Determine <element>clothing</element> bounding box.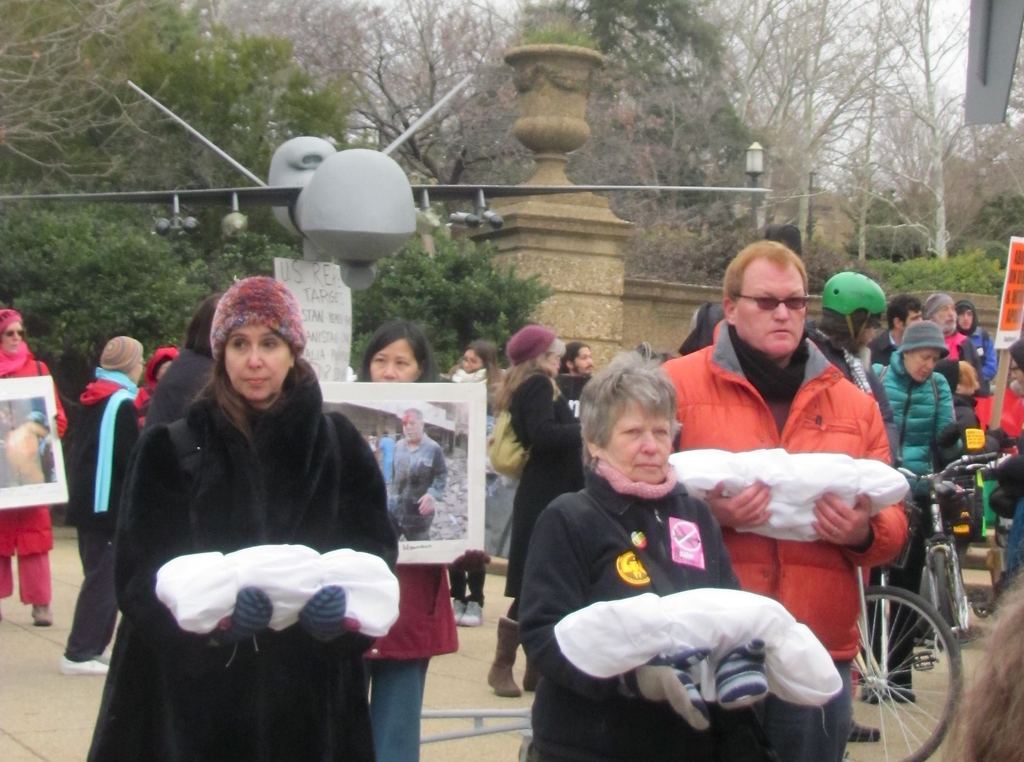
Determined: [x1=870, y1=342, x2=961, y2=651].
